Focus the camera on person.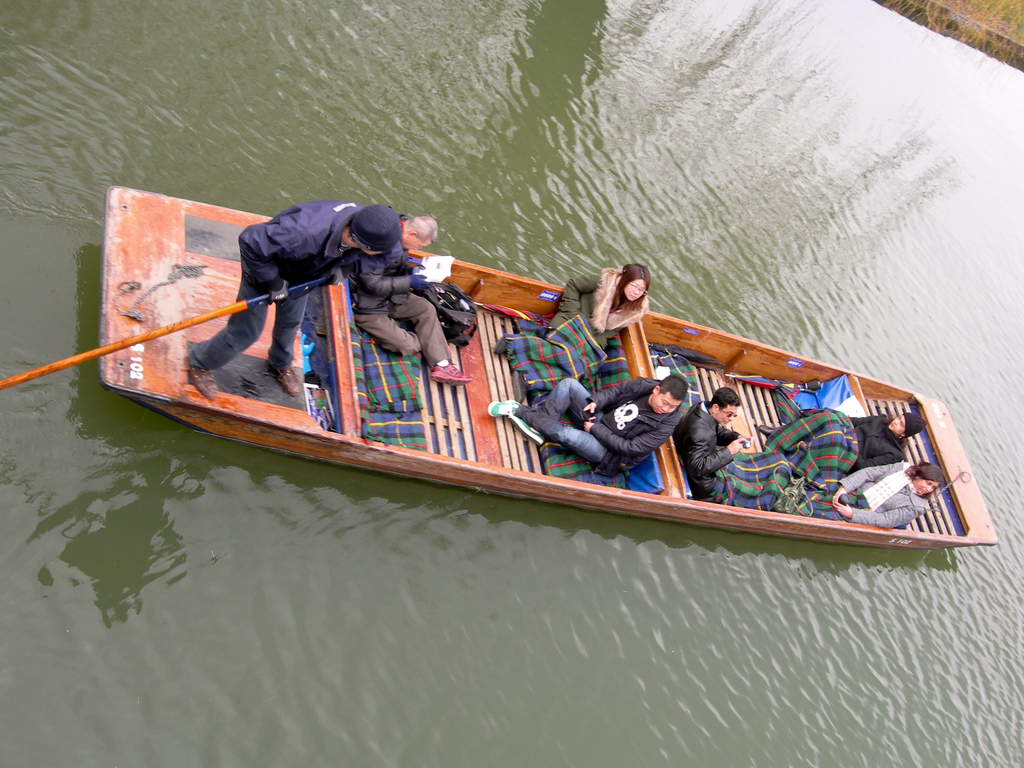
Focus region: x1=679 y1=387 x2=792 y2=506.
